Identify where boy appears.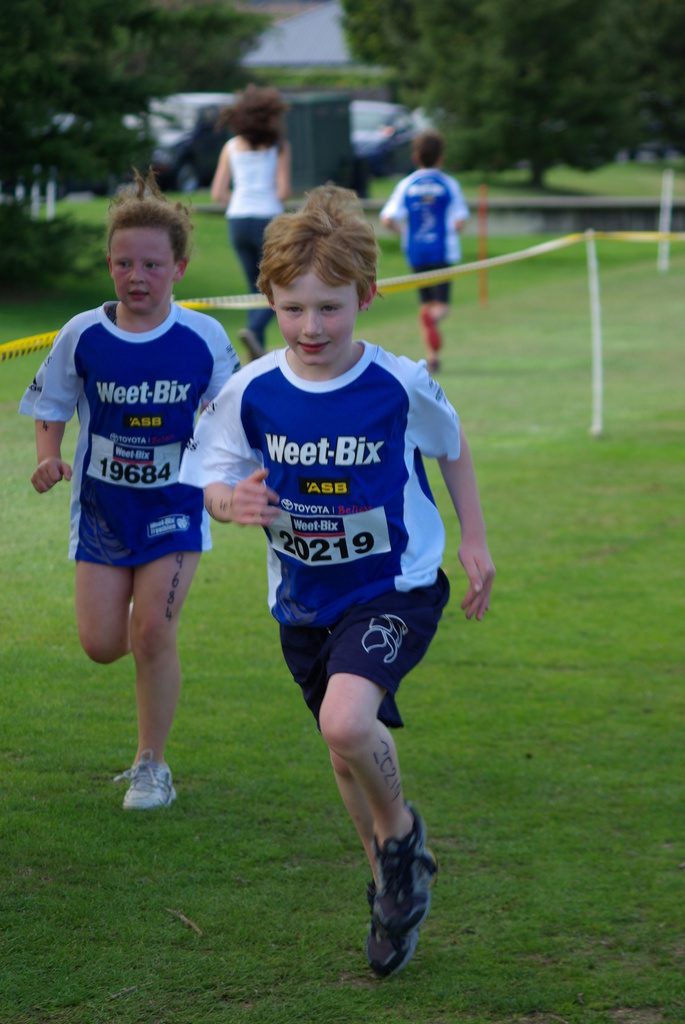
Appears at pyautogui.locateOnScreen(375, 131, 462, 376).
